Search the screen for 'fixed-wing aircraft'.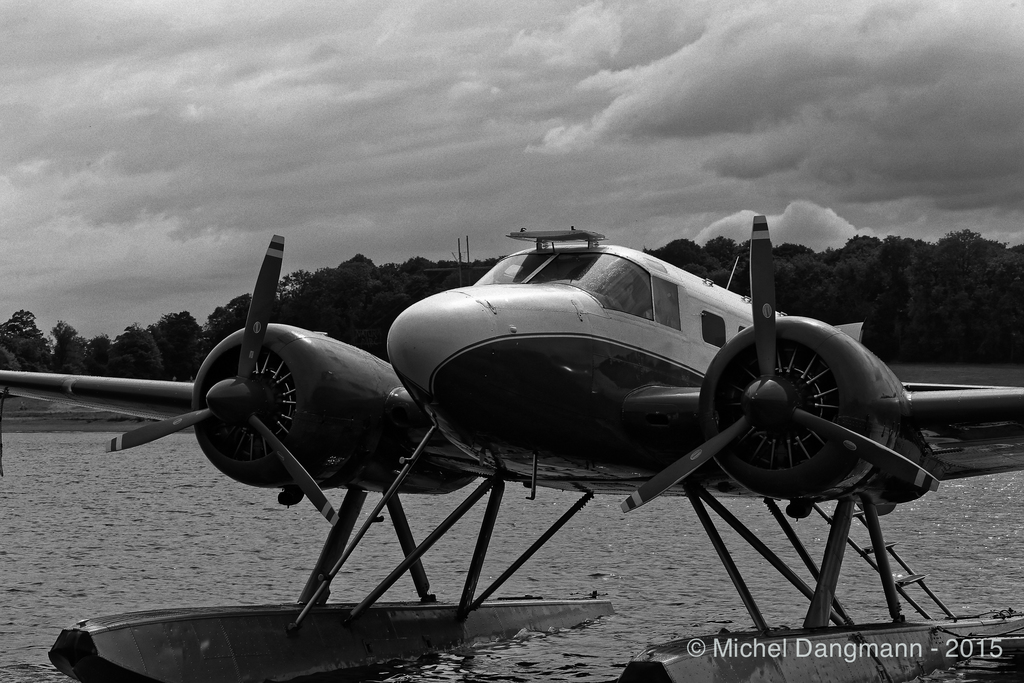
Found at <bbox>0, 214, 1023, 682</bbox>.
